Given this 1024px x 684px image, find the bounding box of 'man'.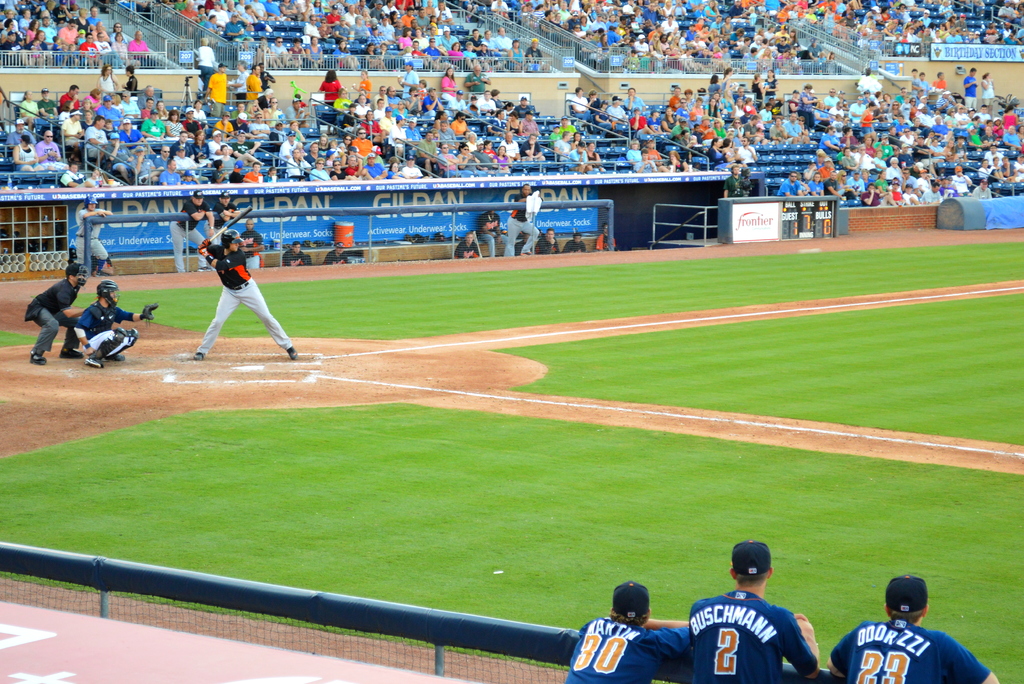
<region>63, 186, 116, 268</region>.
